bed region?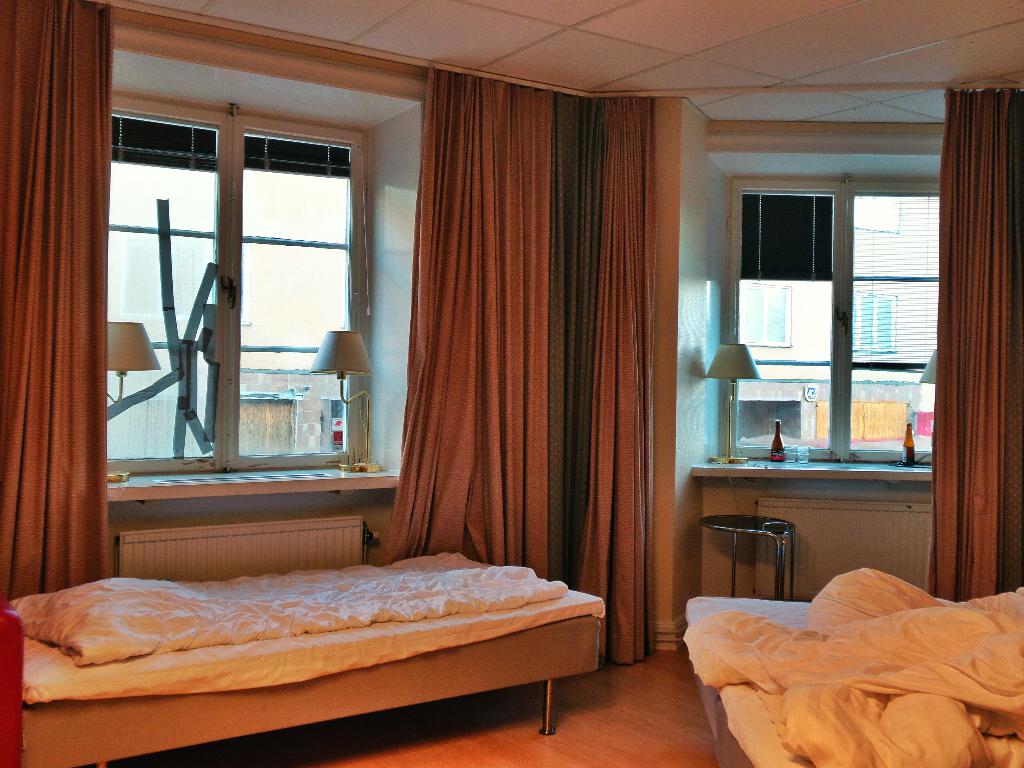
region(658, 520, 1023, 767)
